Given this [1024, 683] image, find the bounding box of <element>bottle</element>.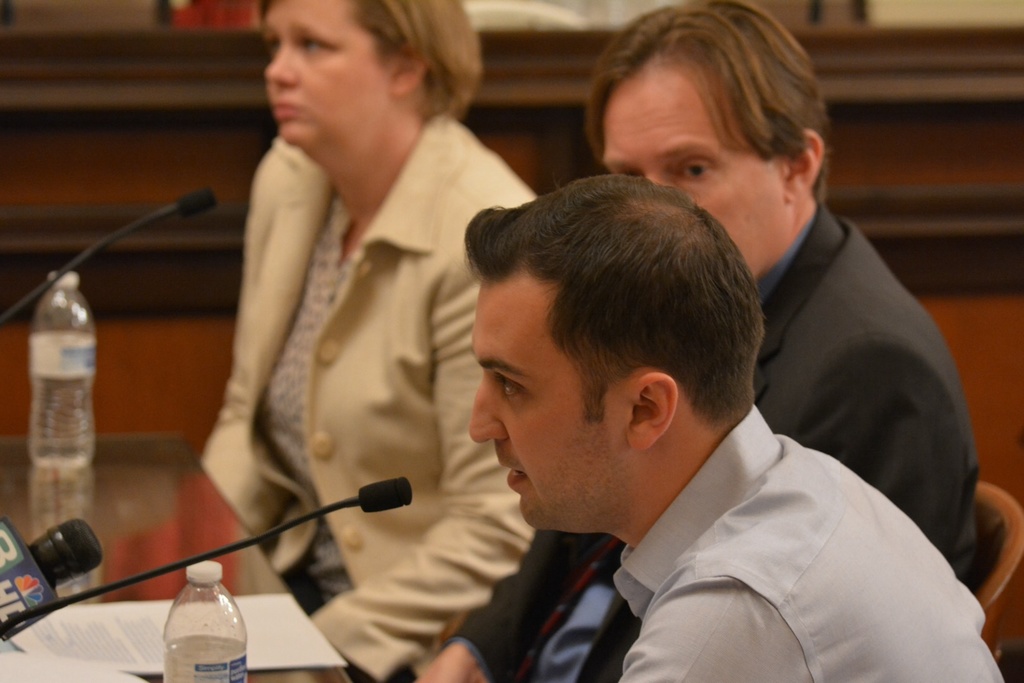
select_region(160, 561, 249, 682).
